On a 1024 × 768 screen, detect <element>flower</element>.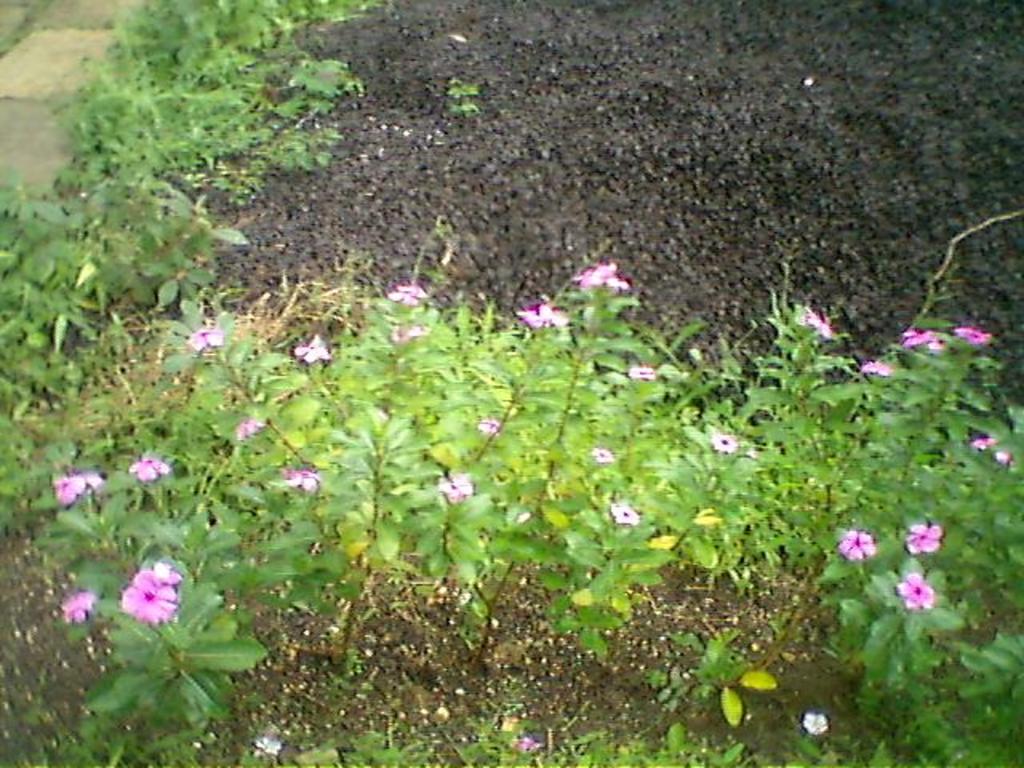
rect(150, 554, 190, 584).
